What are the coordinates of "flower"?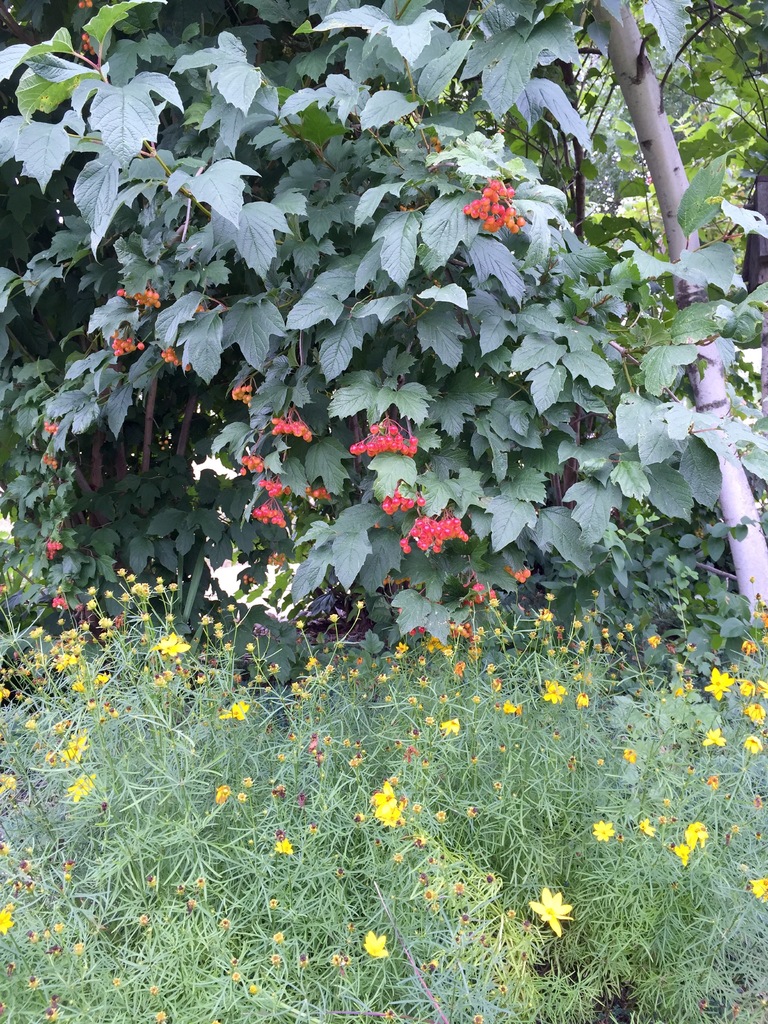
Rect(686, 822, 710, 848).
